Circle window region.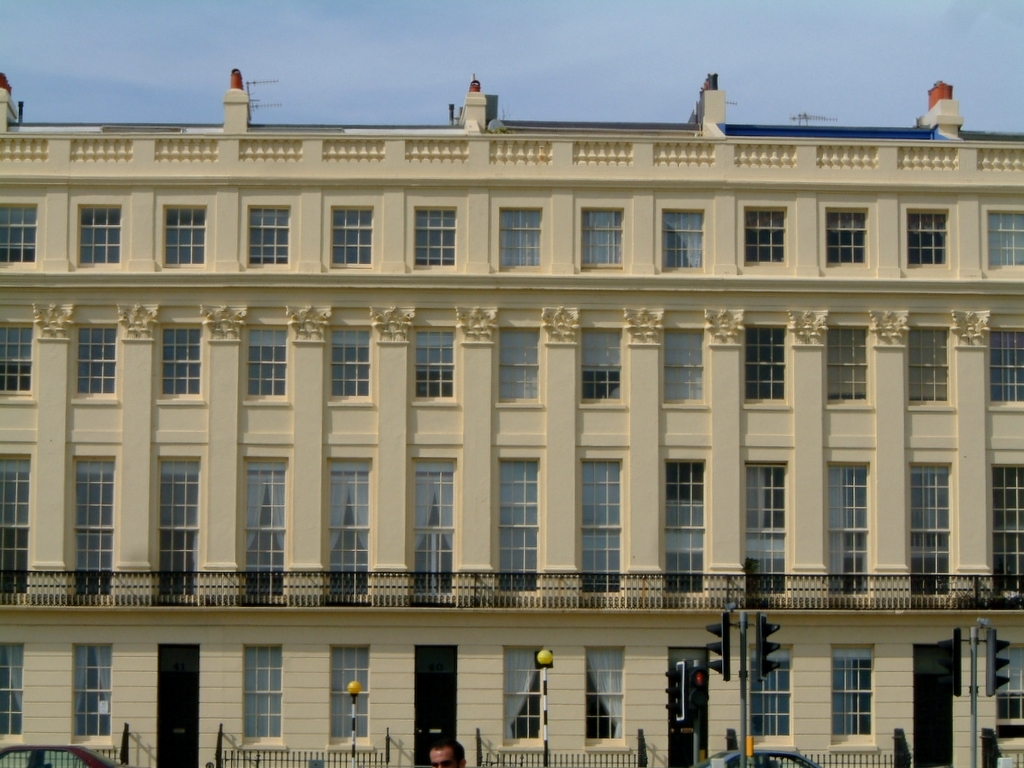
Region: {"x1": 663, "y1": 454, "x2": 710, "y2": 590}.
